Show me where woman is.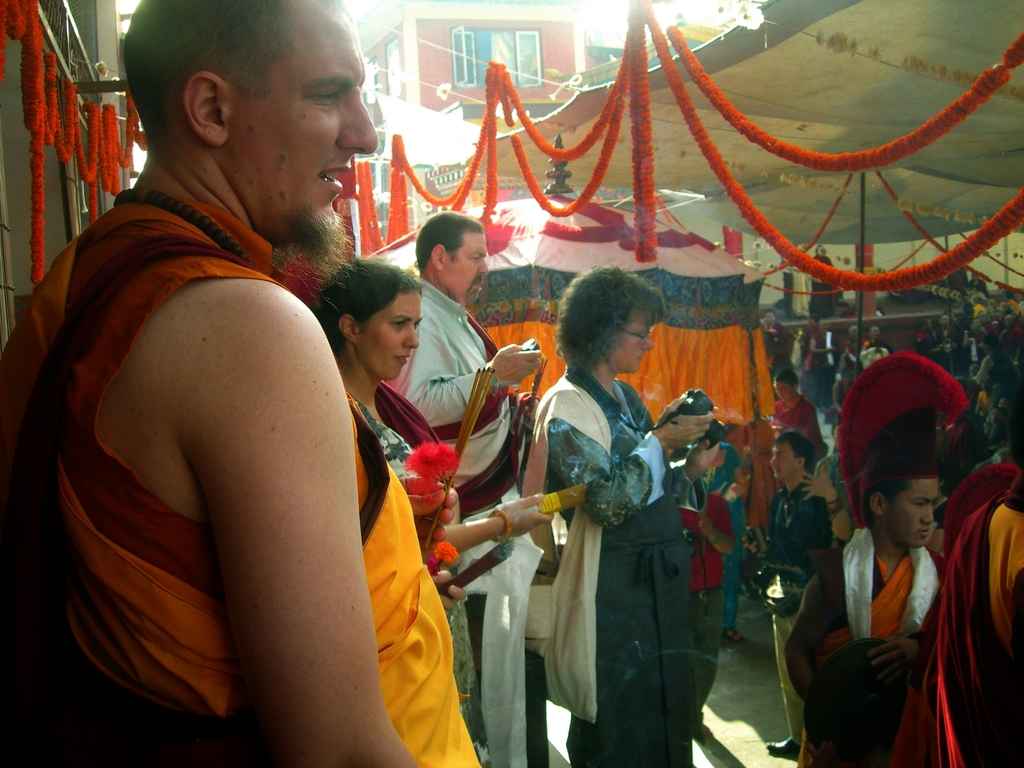
woman is at x1=518 y1=287 x2=718 y2=767.
